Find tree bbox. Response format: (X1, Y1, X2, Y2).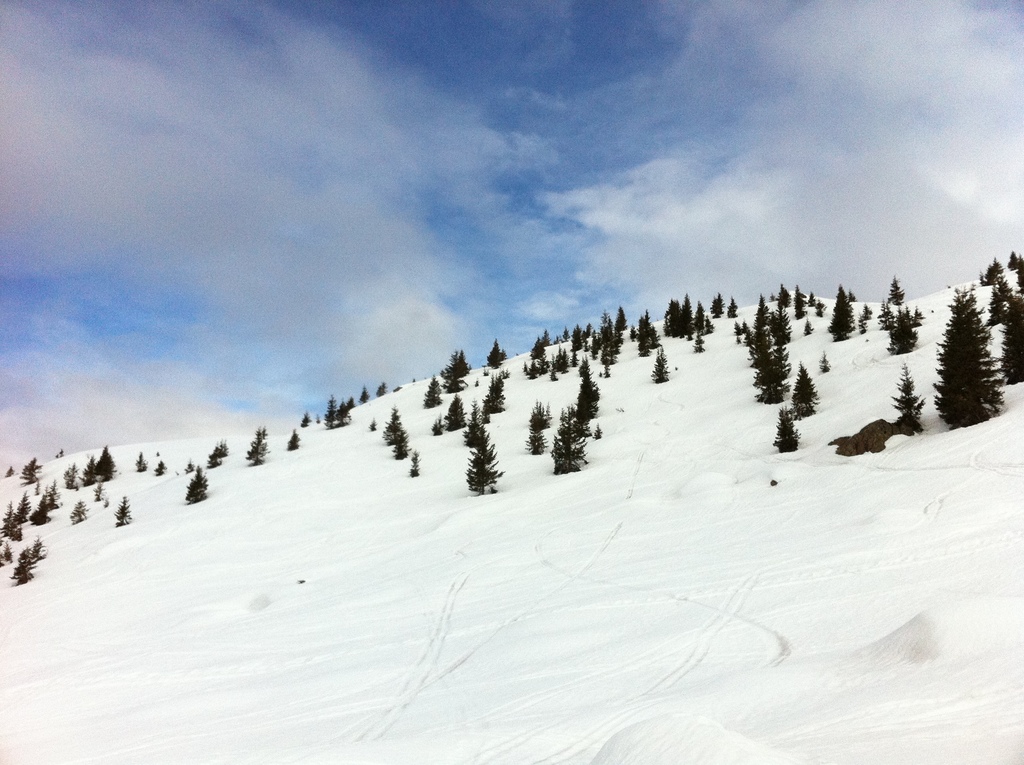
(62, 460, 81, 488).
